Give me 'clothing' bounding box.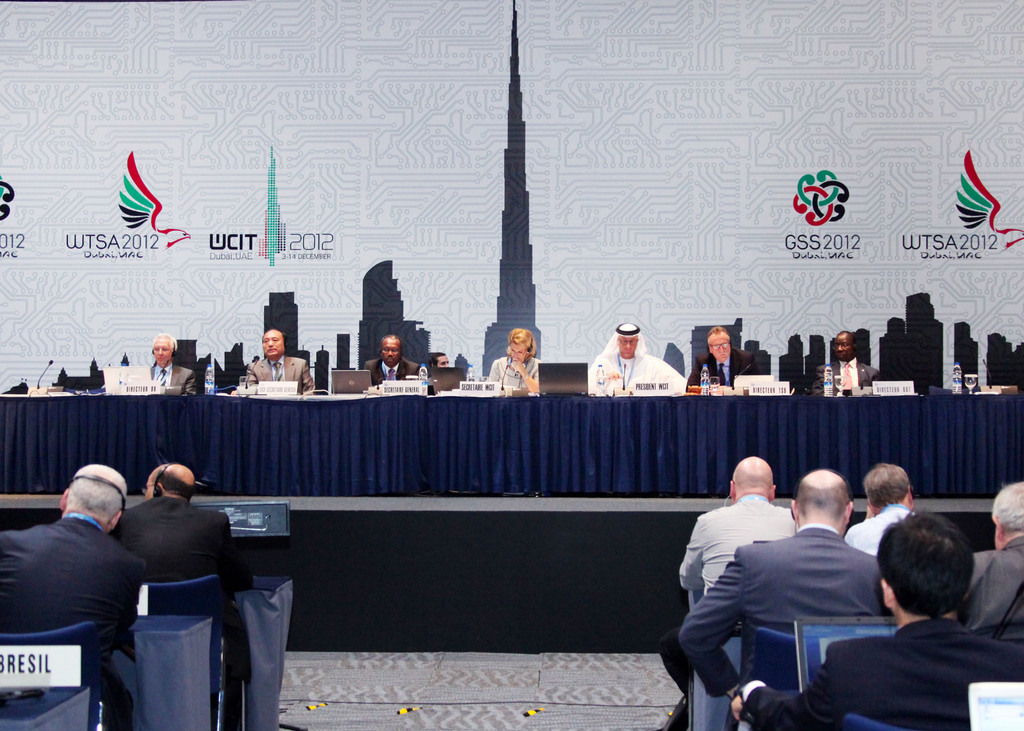
{"left": 360, "top": 355, "right": 422, "bottom": 383}.
